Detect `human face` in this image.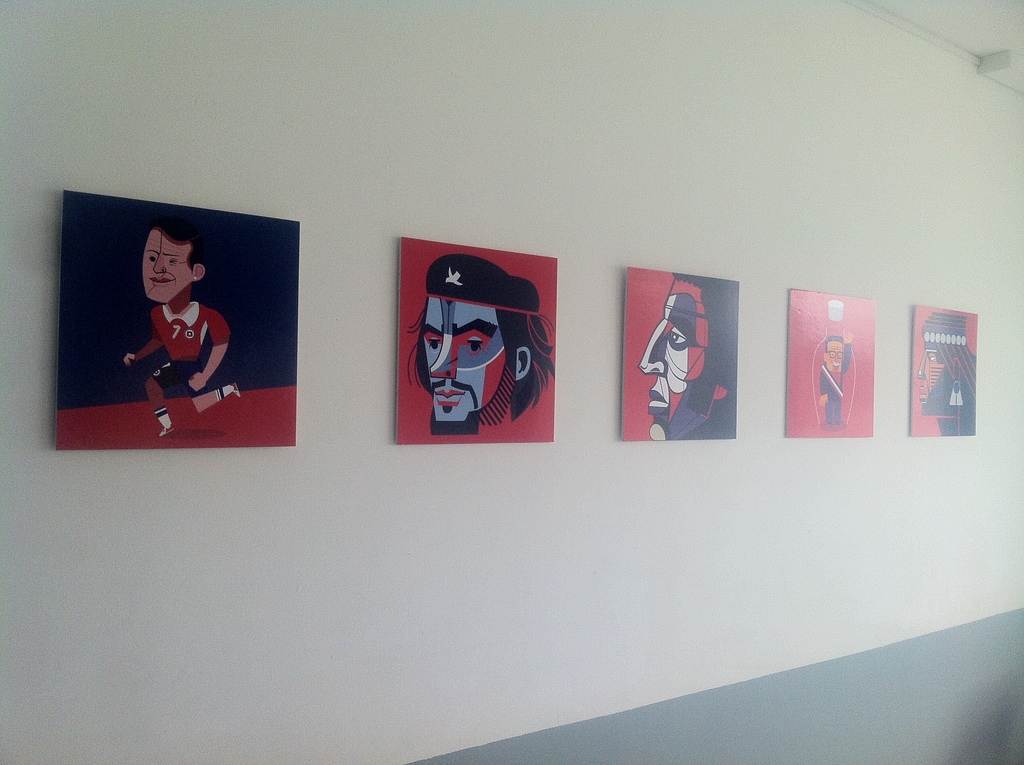
Detection: 145/231/191/304.
